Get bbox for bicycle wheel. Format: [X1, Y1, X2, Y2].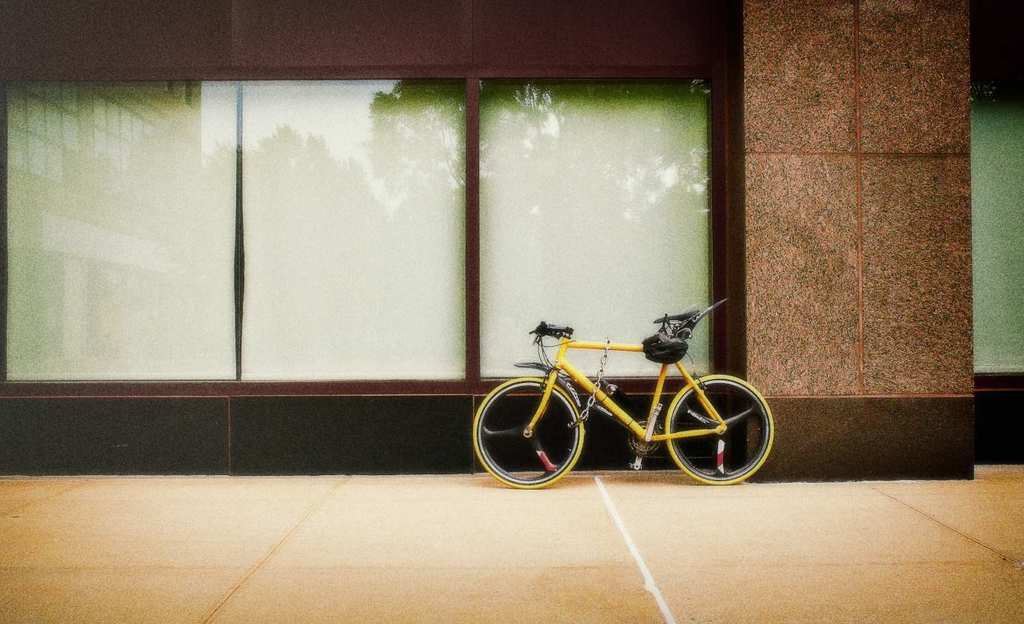
[659, 371, 770, 485].
